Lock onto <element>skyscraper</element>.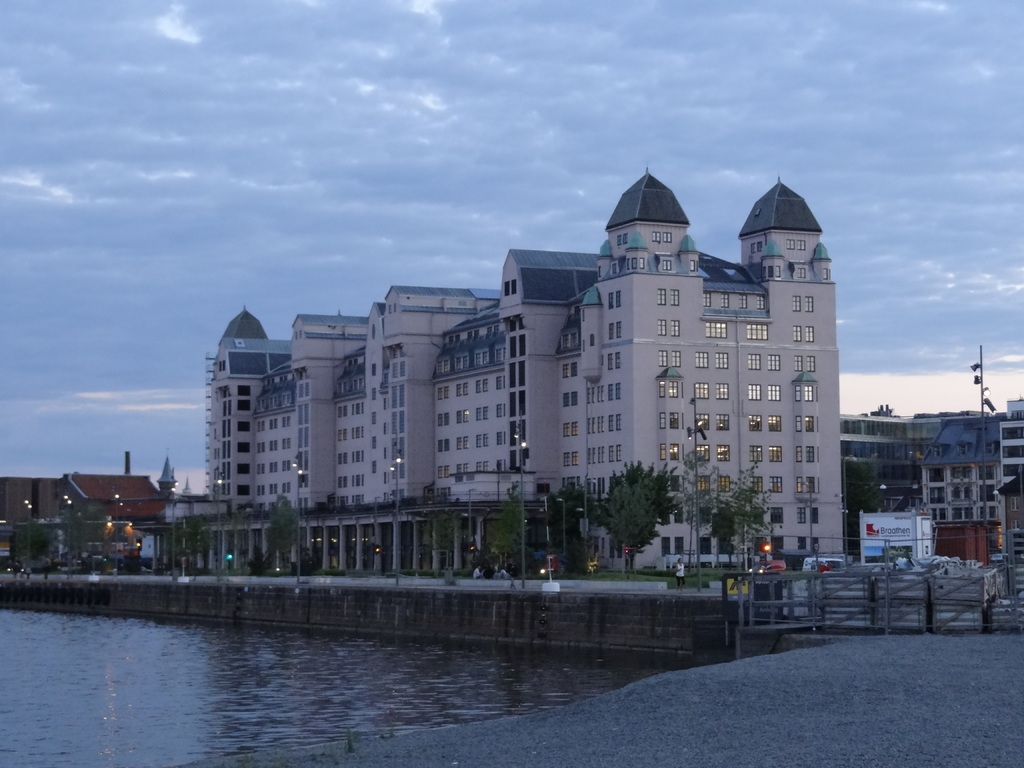
Locked: [x1=203, y1=161, x2=844, y2=556].
